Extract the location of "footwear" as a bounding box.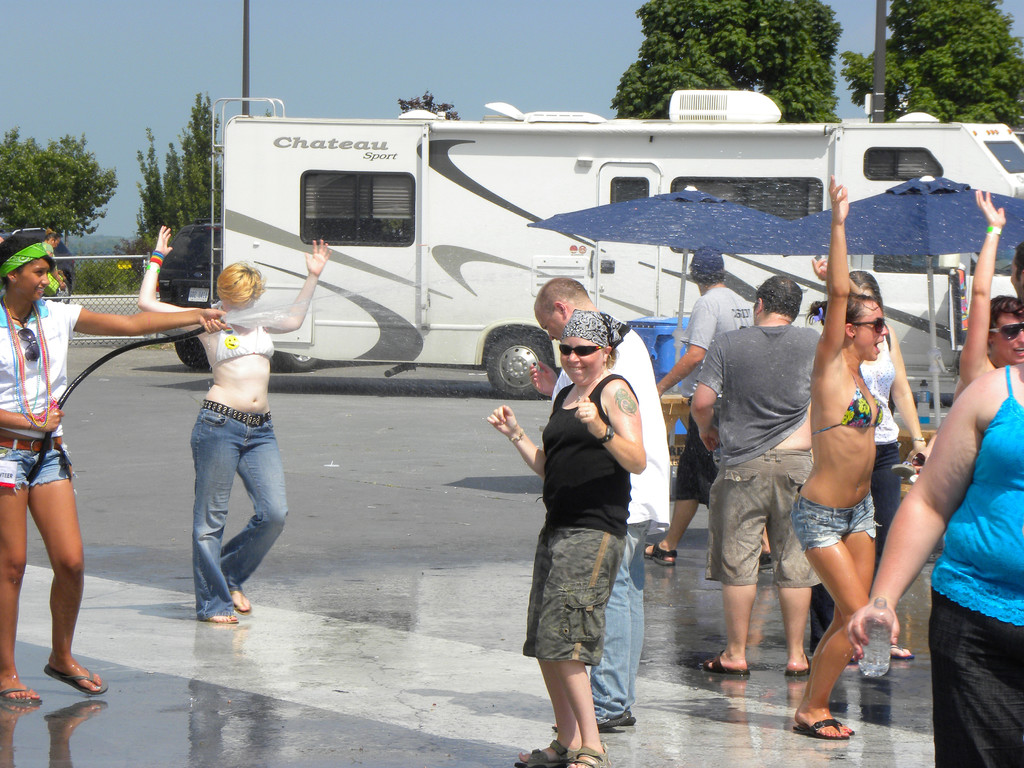
(left=599, top=710, right=629, bottom=728).
